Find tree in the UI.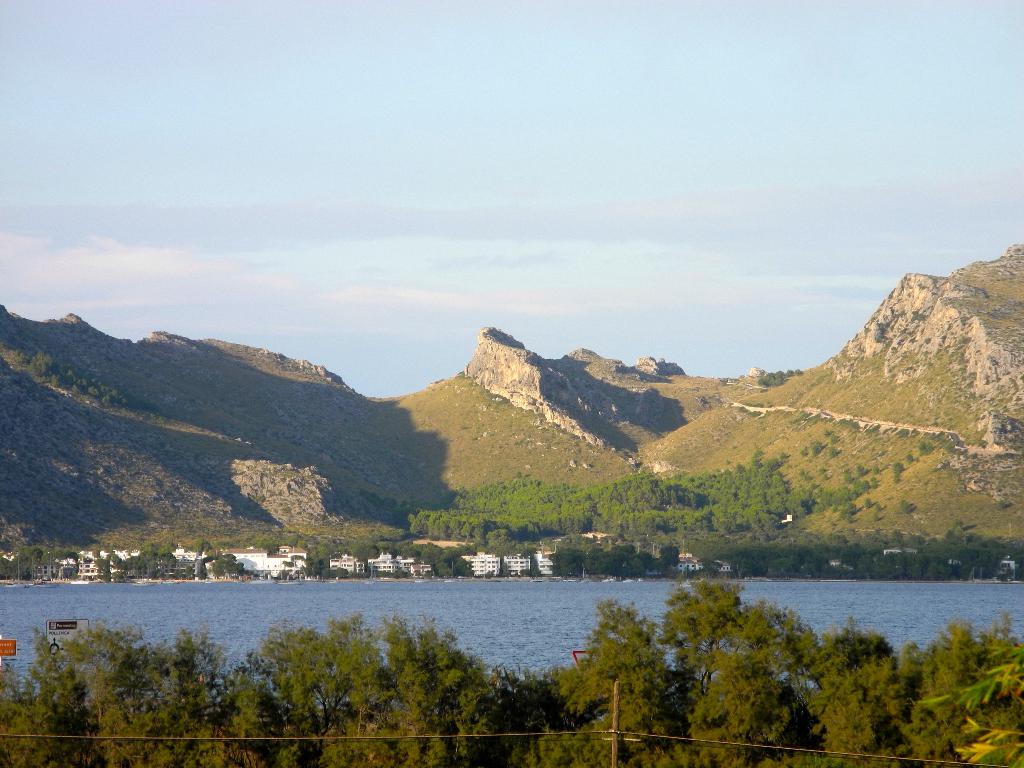
UI element at pyautogui.locateOnScreen(890, 463, 908, 482).
